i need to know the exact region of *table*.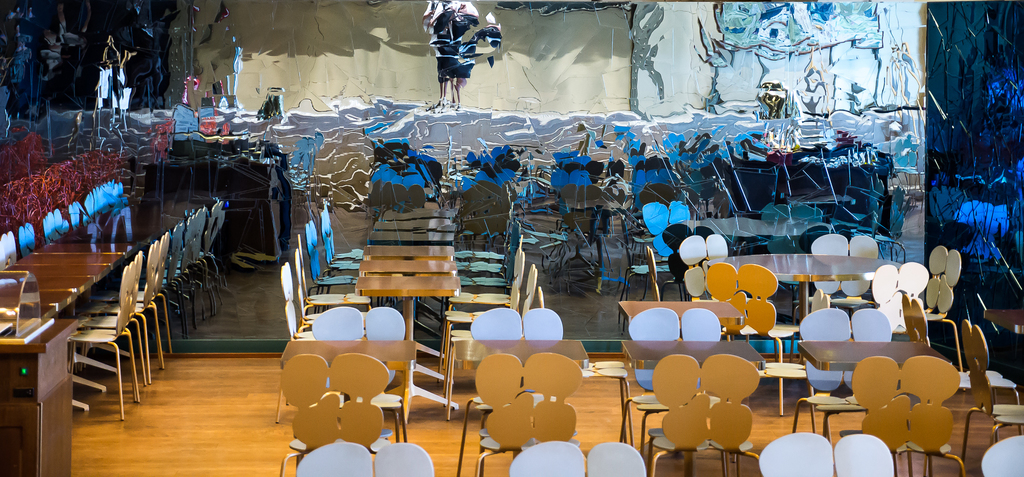
Region: Rect(280, 340, 416, 372).
